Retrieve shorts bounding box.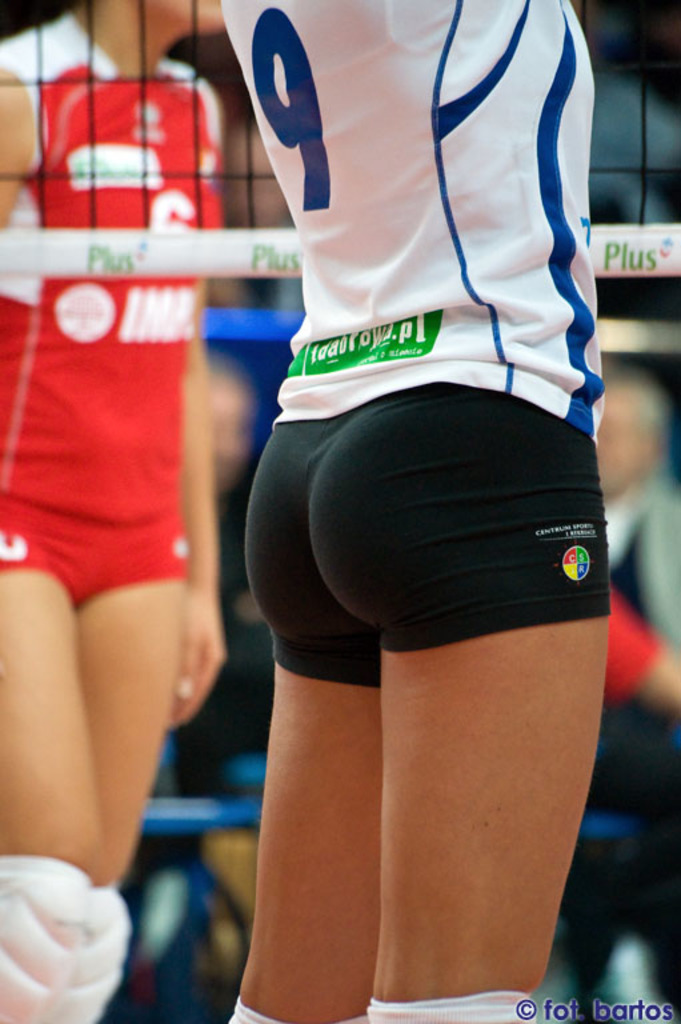
Bounding box: <bbox>0, 493, 191, 611</bbox>.
